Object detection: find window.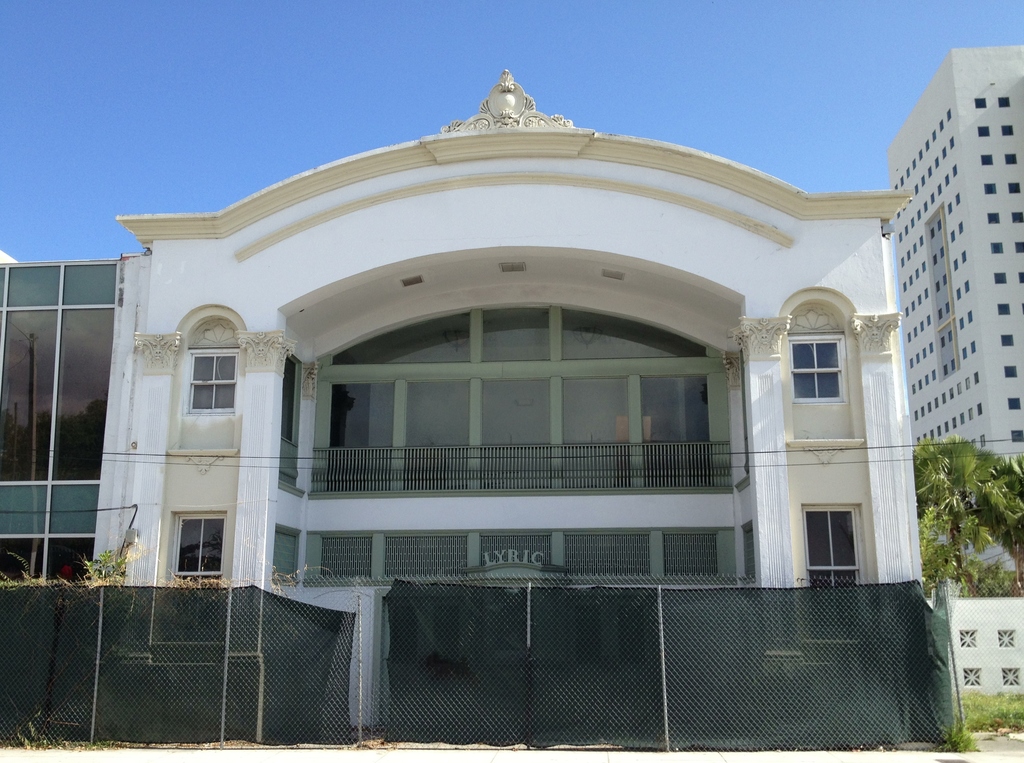
[999,96,1009,108].
